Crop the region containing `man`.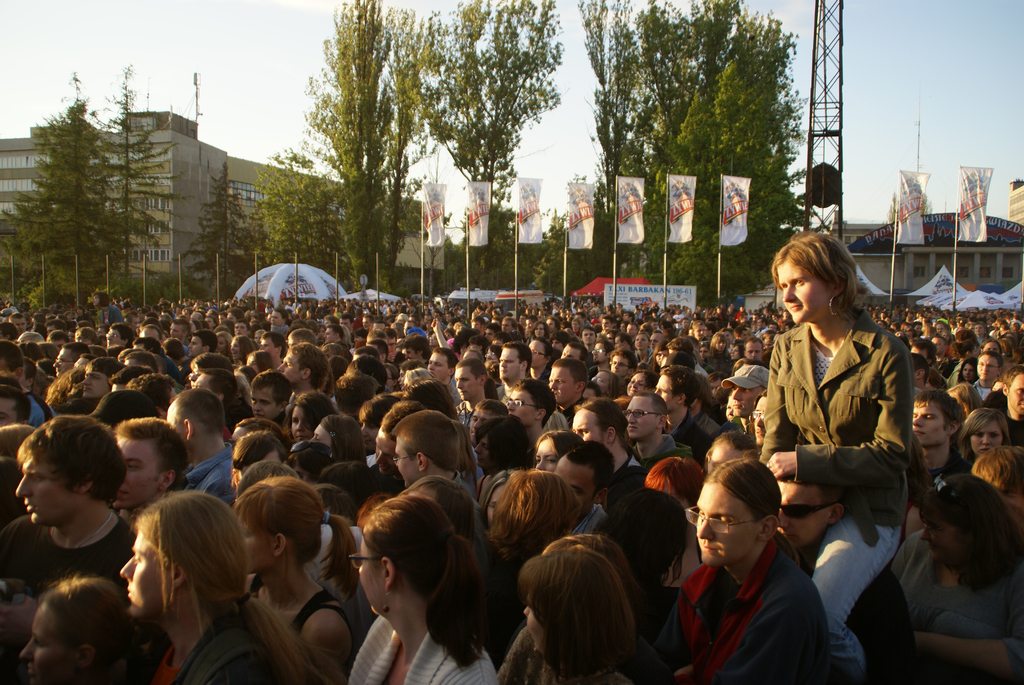
Crop region: rect(193, 369, 237, 406).
